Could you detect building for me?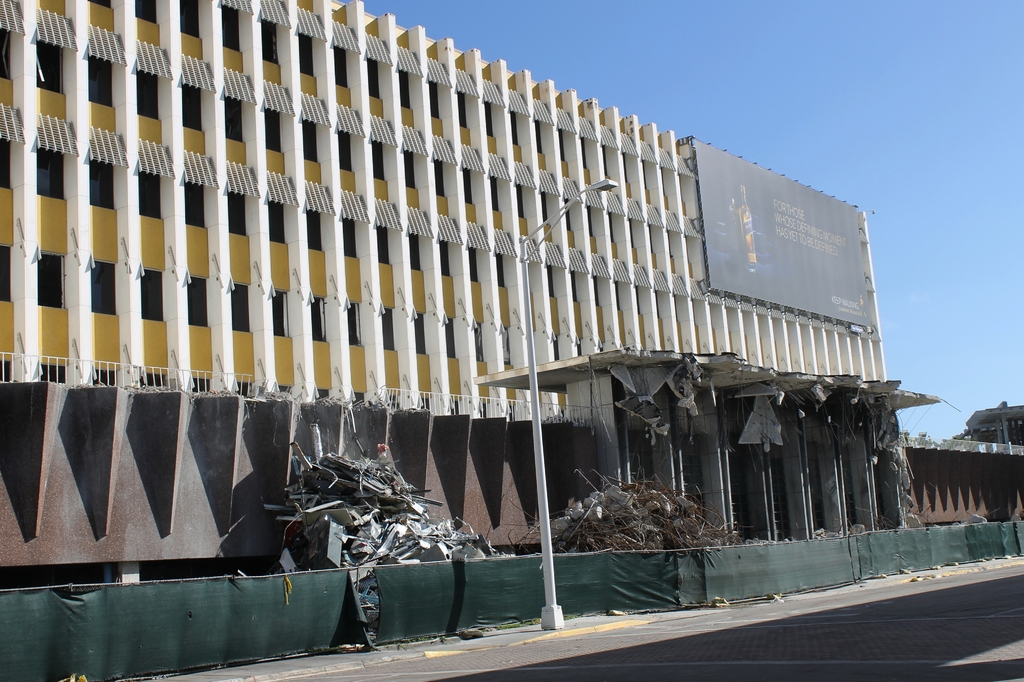
Detection result: (x1=902, y1=402, x2=1023, y2=528).
